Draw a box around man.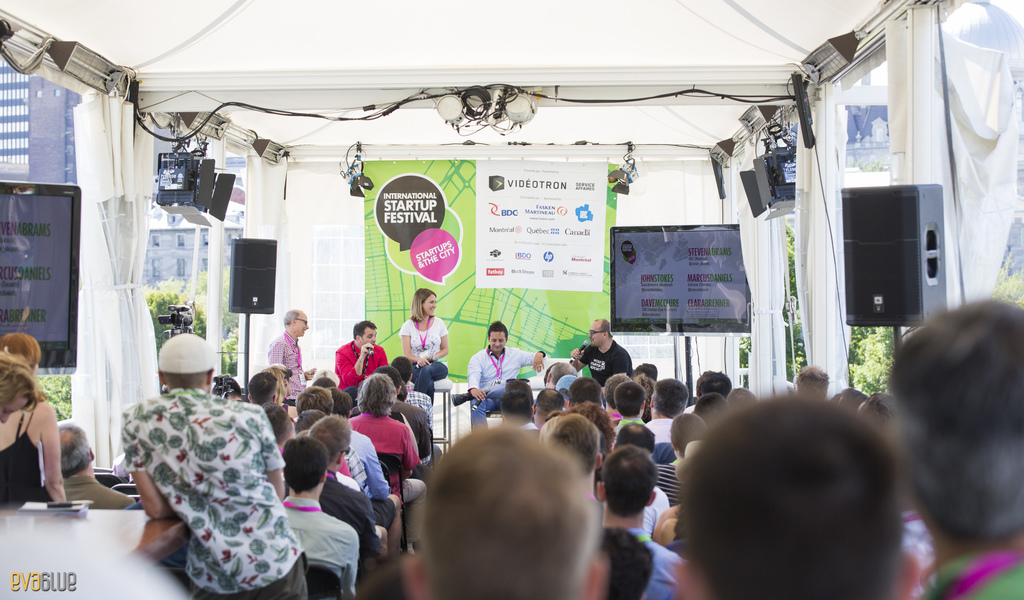
<box>799,367,833,406</box>.
